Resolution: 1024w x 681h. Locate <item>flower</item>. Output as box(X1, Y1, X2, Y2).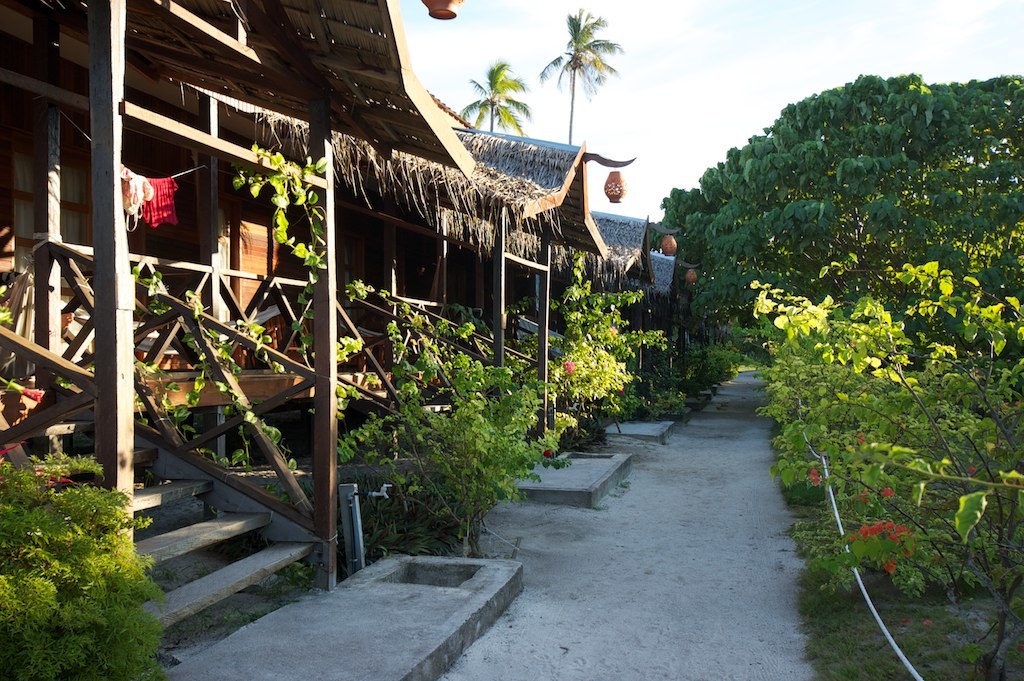
box(810, 470, 823, 488).
